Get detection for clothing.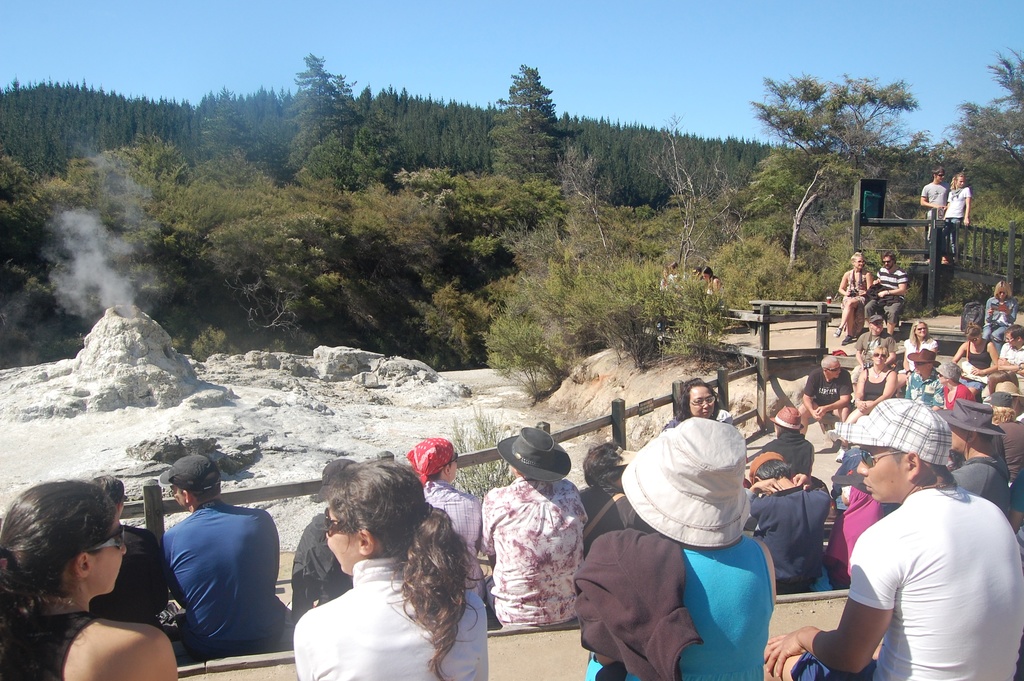
Detection: <region>980, 288, 1021, 343</region>.
